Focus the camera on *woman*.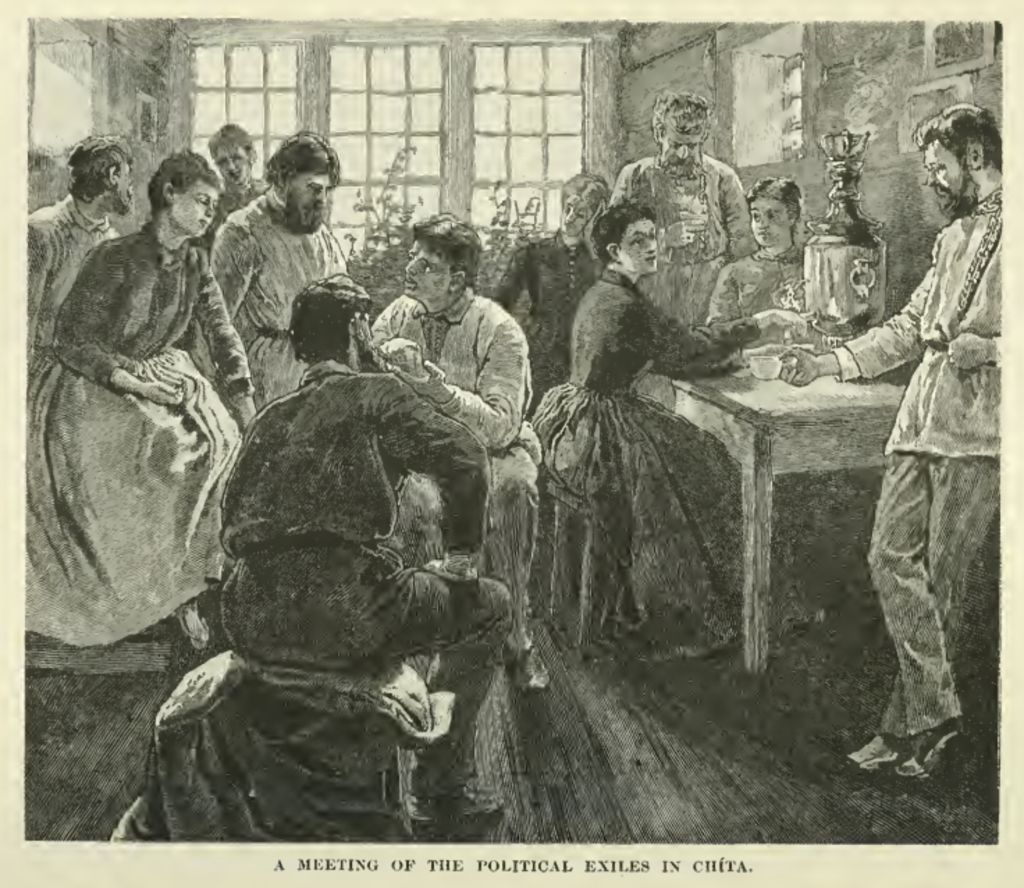
Focus region: {"x1": 529, "y1": 199, "x2": 822, "y2": 665}.
